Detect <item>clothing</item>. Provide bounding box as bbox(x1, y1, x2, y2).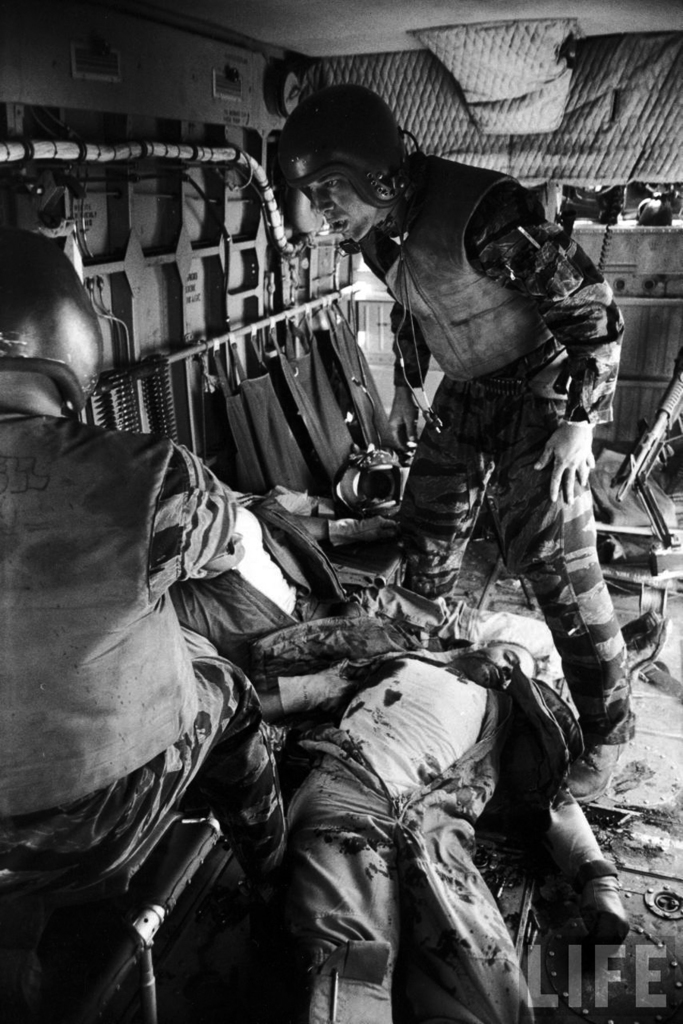
bbox(281, 676, 608, 1022).
